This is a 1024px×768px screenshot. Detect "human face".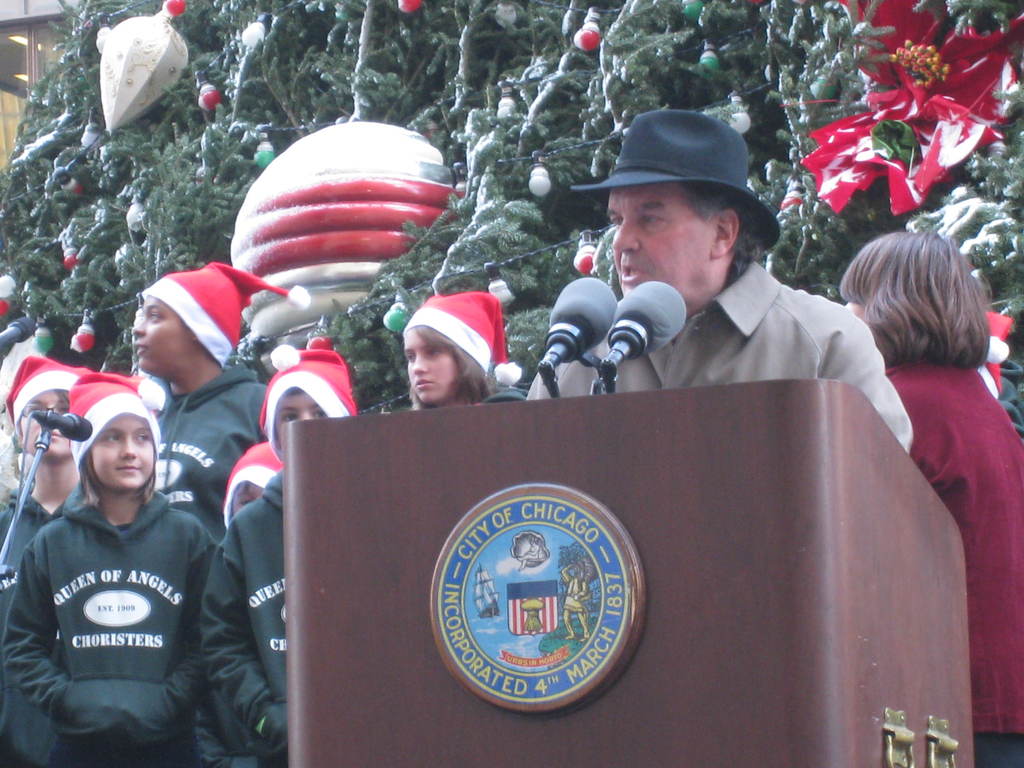
x1=604, y1=188, x2=717, y2=294.
